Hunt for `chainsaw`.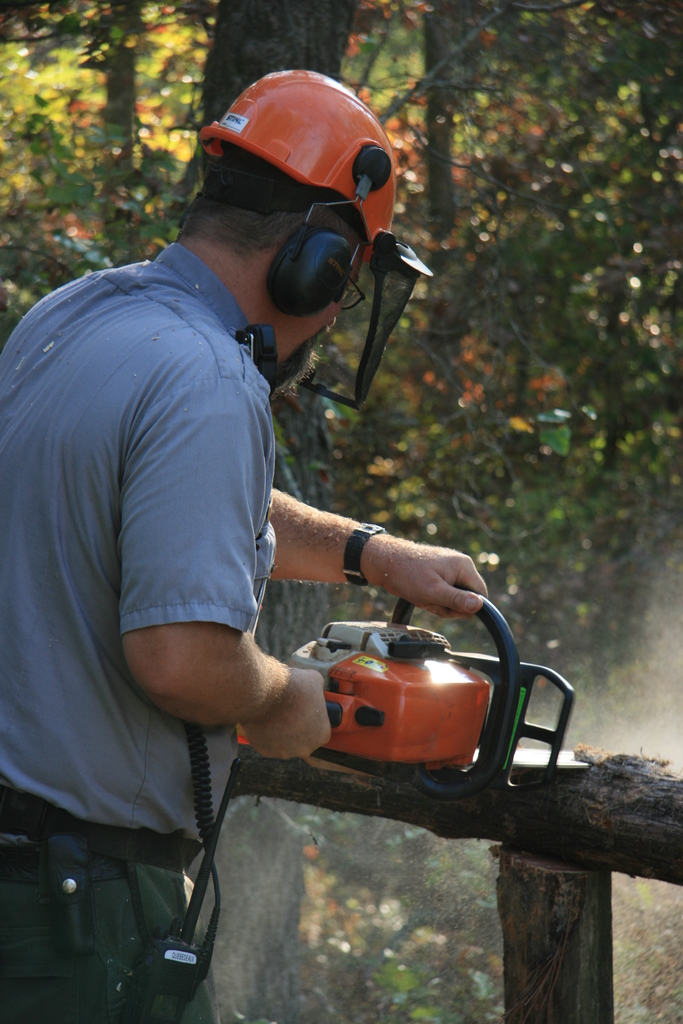
Hunted down at 238/580/595/795.
